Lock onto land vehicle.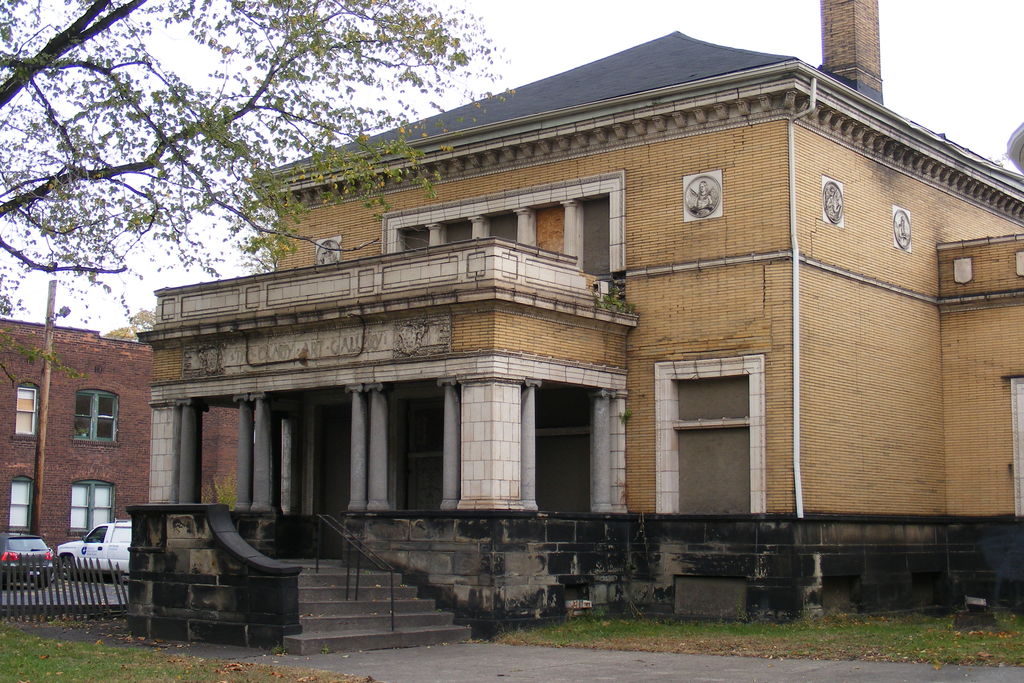
Locked: {"x1": 56, "y1": 517, "x2": 131, "y2": 580}.
